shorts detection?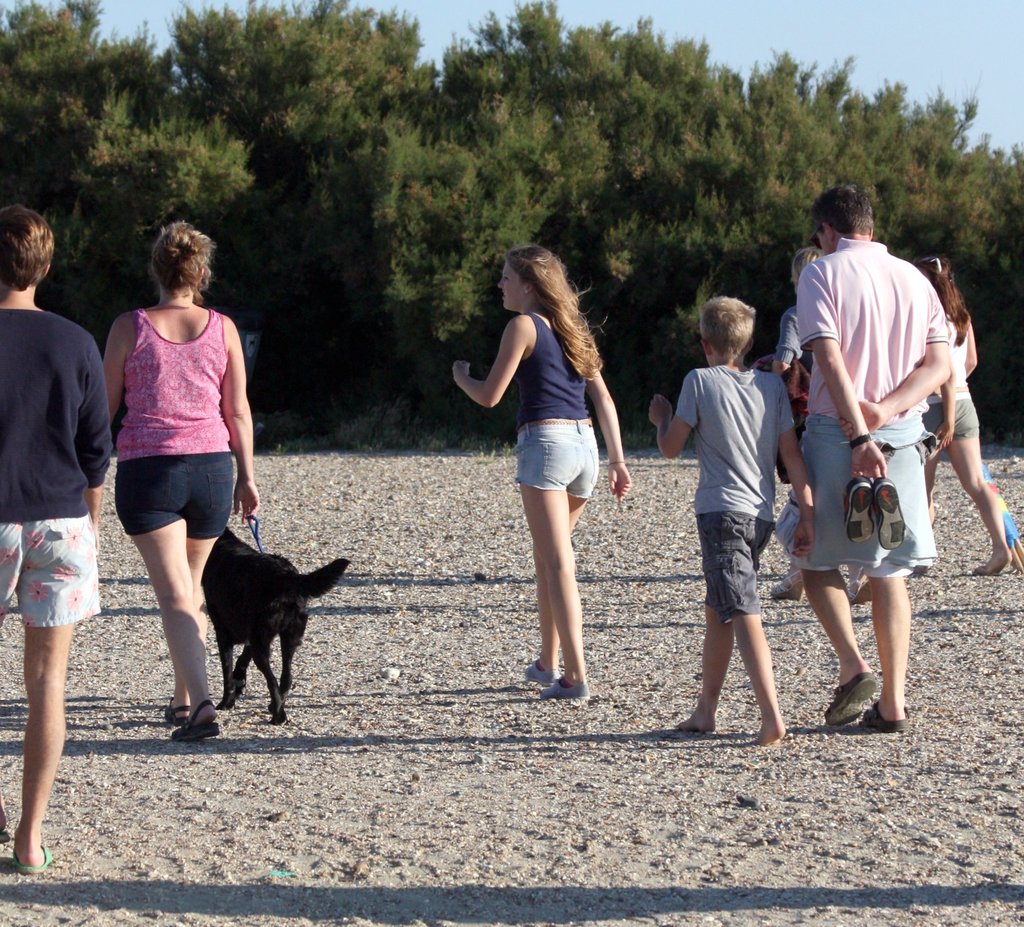
692 512 770 626
